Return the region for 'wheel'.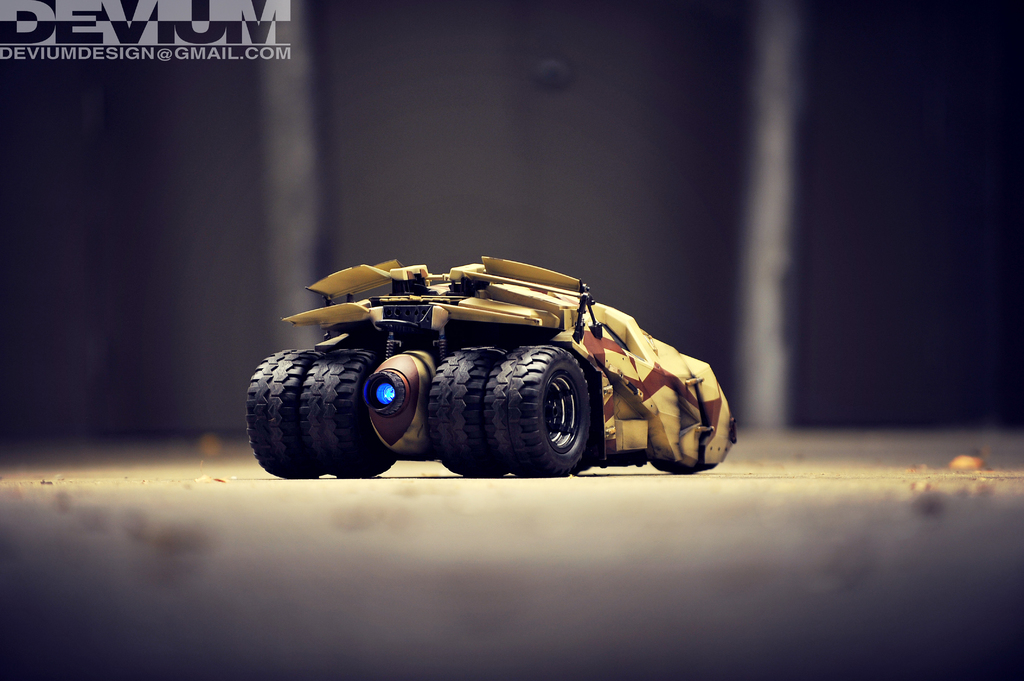
crop(509, 343, 596, 470).
